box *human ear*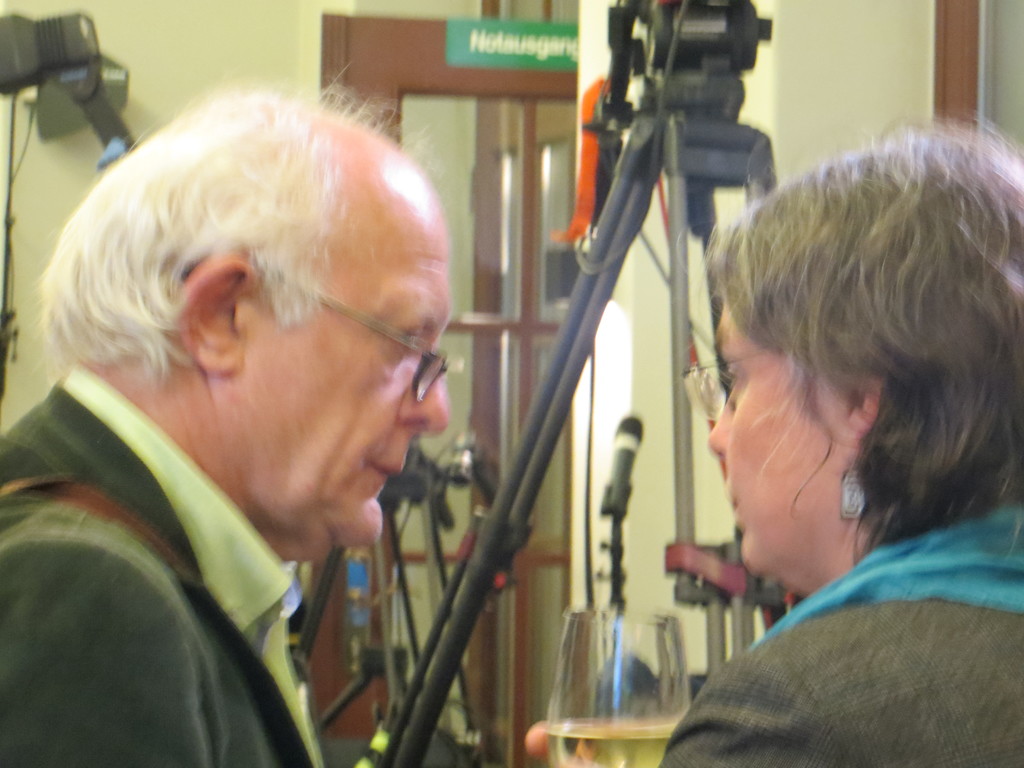
x1=842, y1=373, x2=879, y2=448
